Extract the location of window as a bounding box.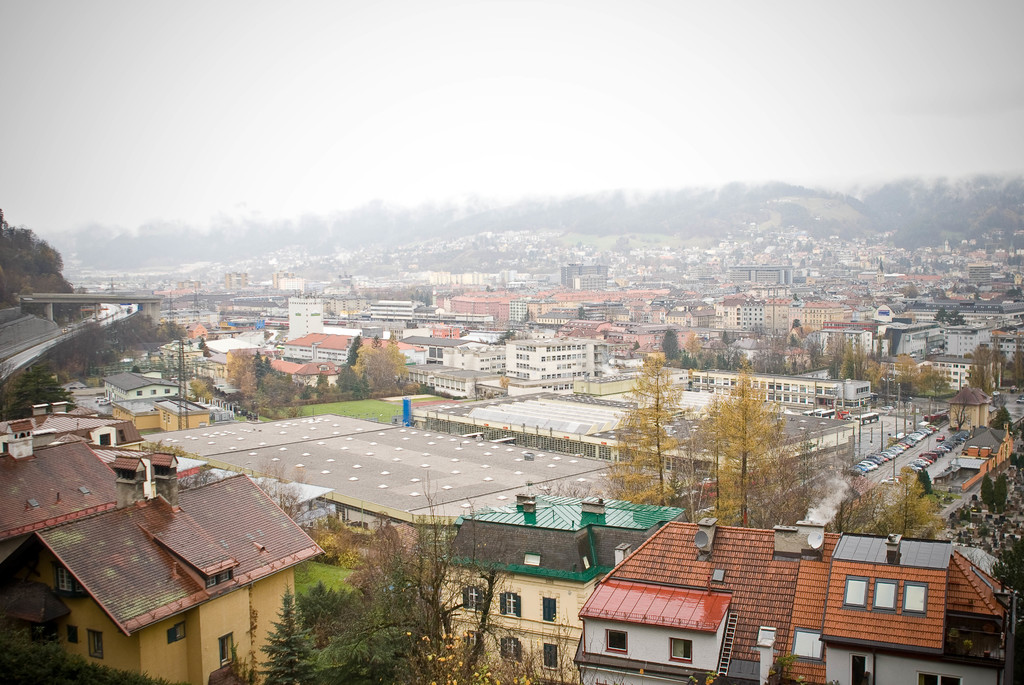
(921,672,961,684).
